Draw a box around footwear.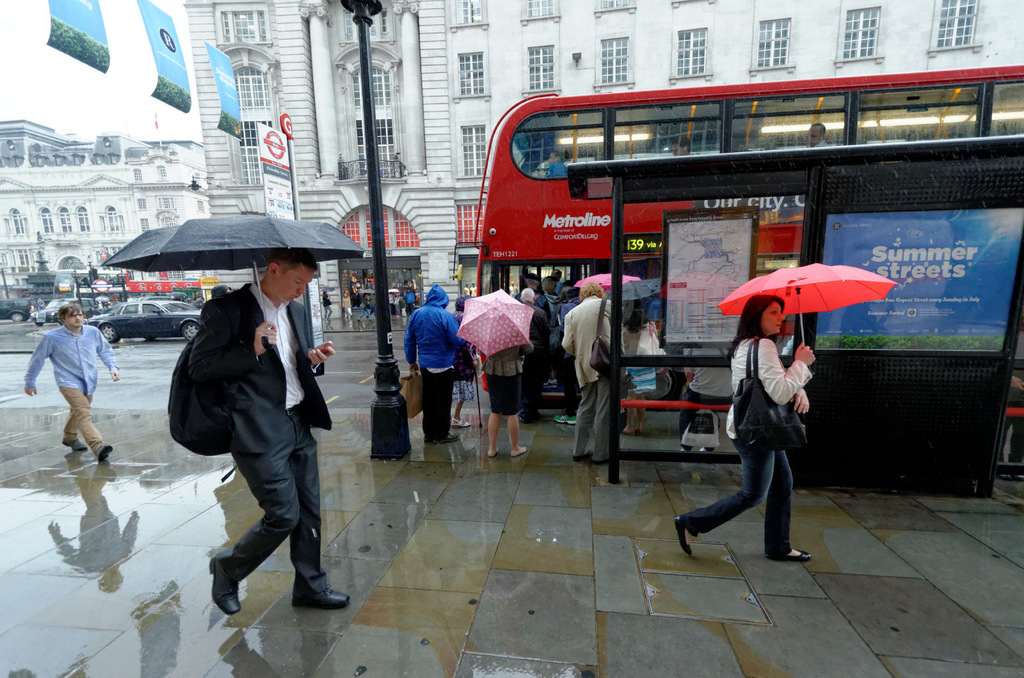
pyautogui.locateOnScreen(58, 433, 88, 451).
